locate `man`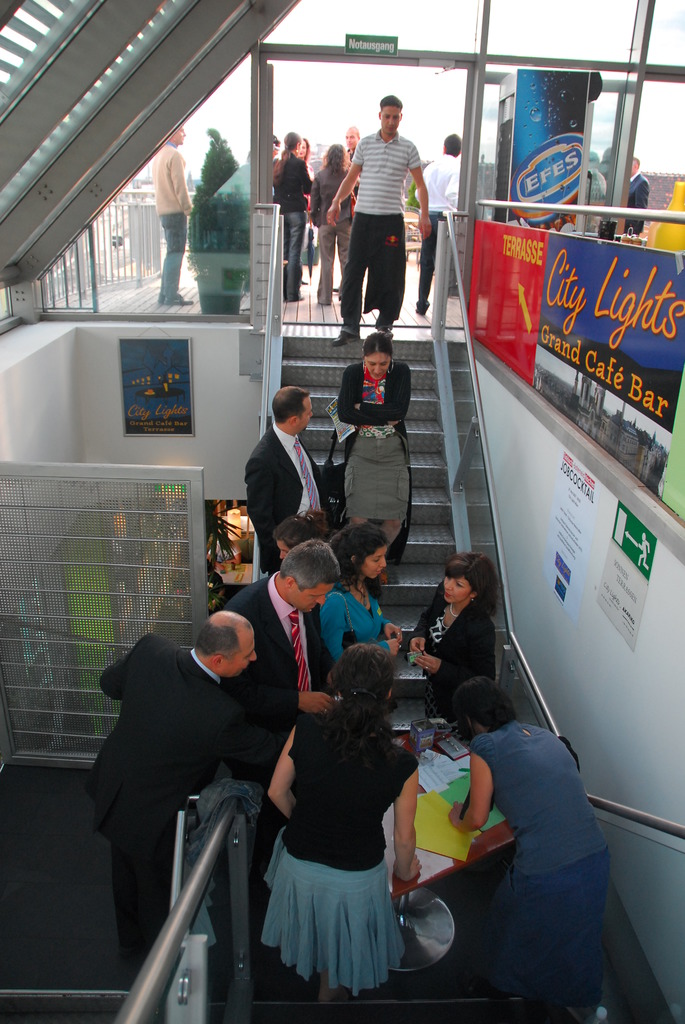
[x1=240, y1=384, x2=315, y2=586]
